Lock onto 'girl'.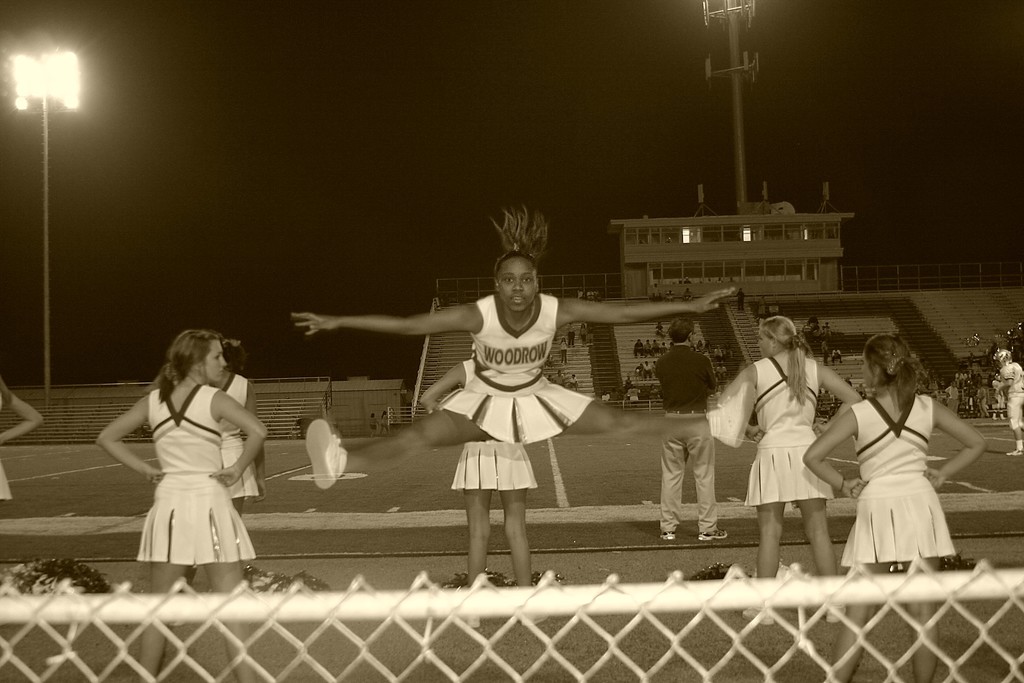
Locked: crop(96, 325, 266, 680).
